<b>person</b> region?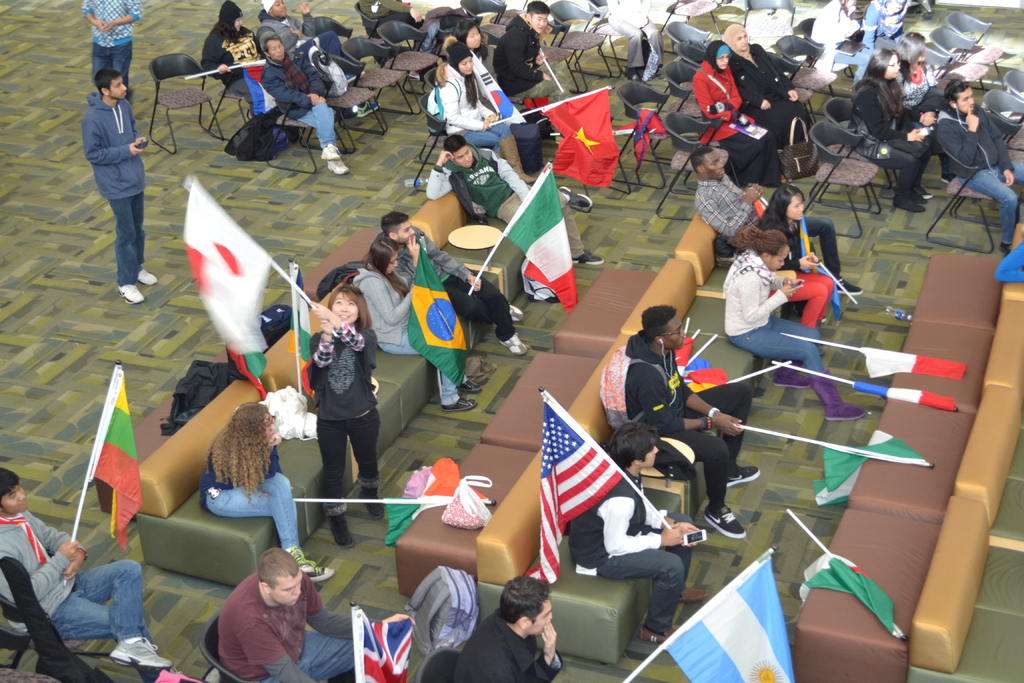
(left=381, top=212, right=529, bottom=357)
